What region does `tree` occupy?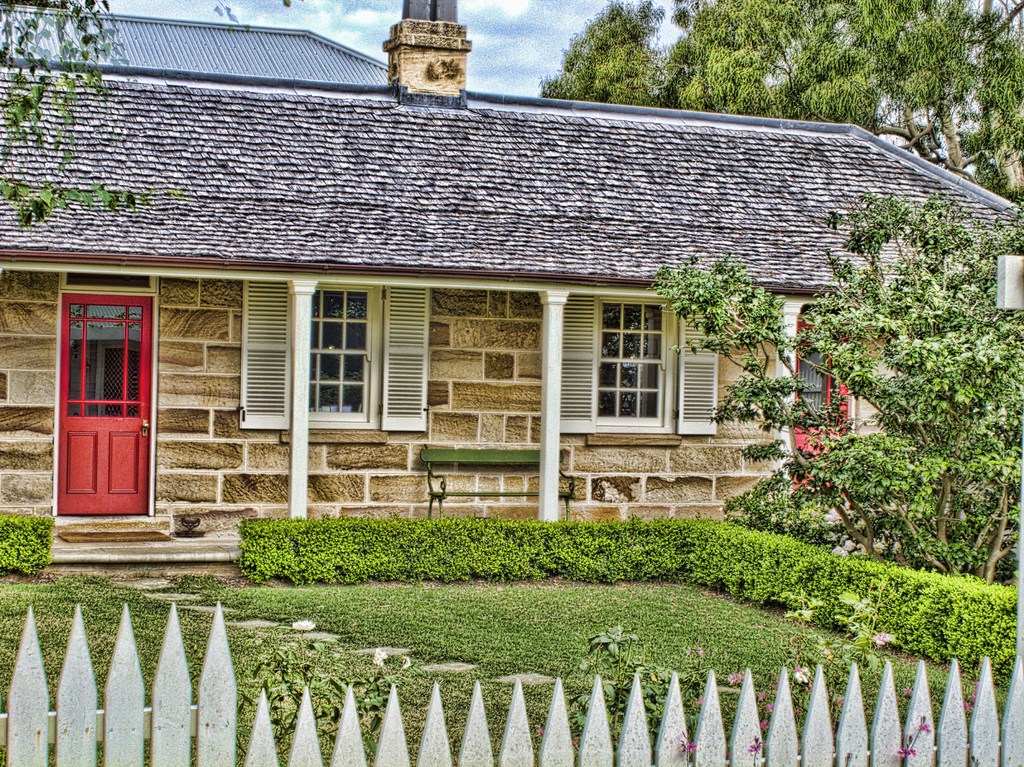
bbox(0, 0, 149, 234).
